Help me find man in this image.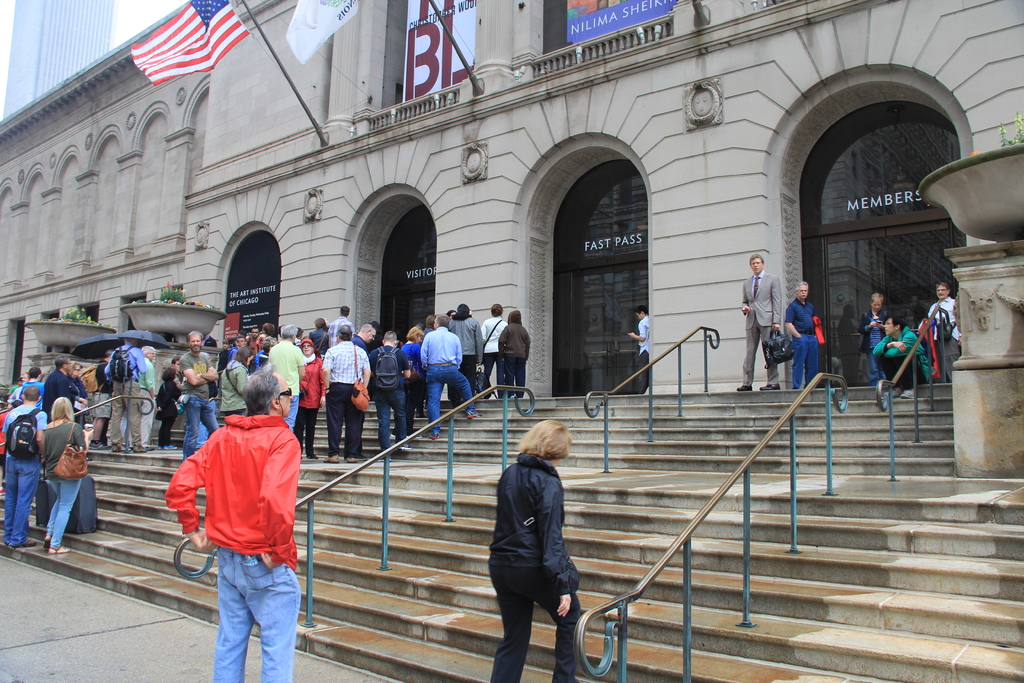
Found it: (x1=138, y1=345, x2=158, y2=448).
